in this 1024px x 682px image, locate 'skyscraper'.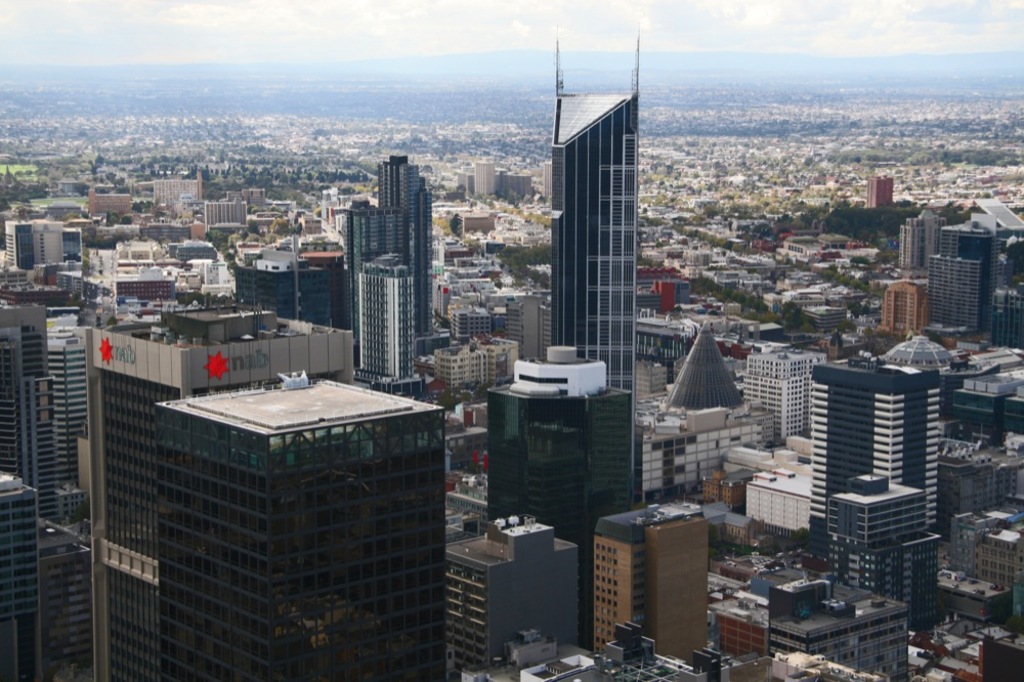
Bounding box: (x1=158, y1=375, x2=439, y2=681).
